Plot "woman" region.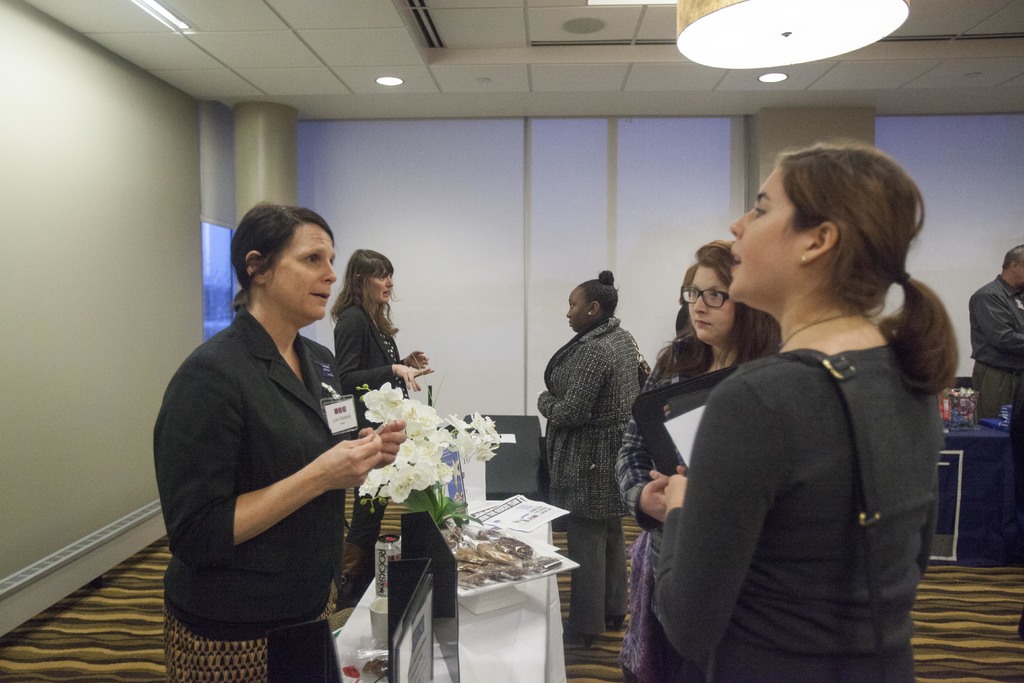
Plotted at detection(540, 267, 643, 641).
